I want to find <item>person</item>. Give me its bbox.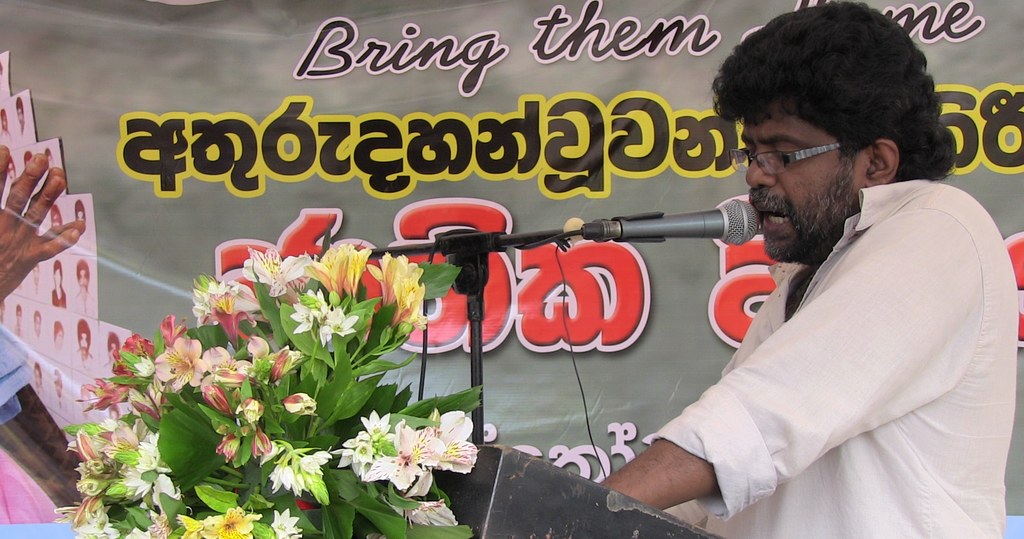
left=15, top=304, right=28, bottom=332.
